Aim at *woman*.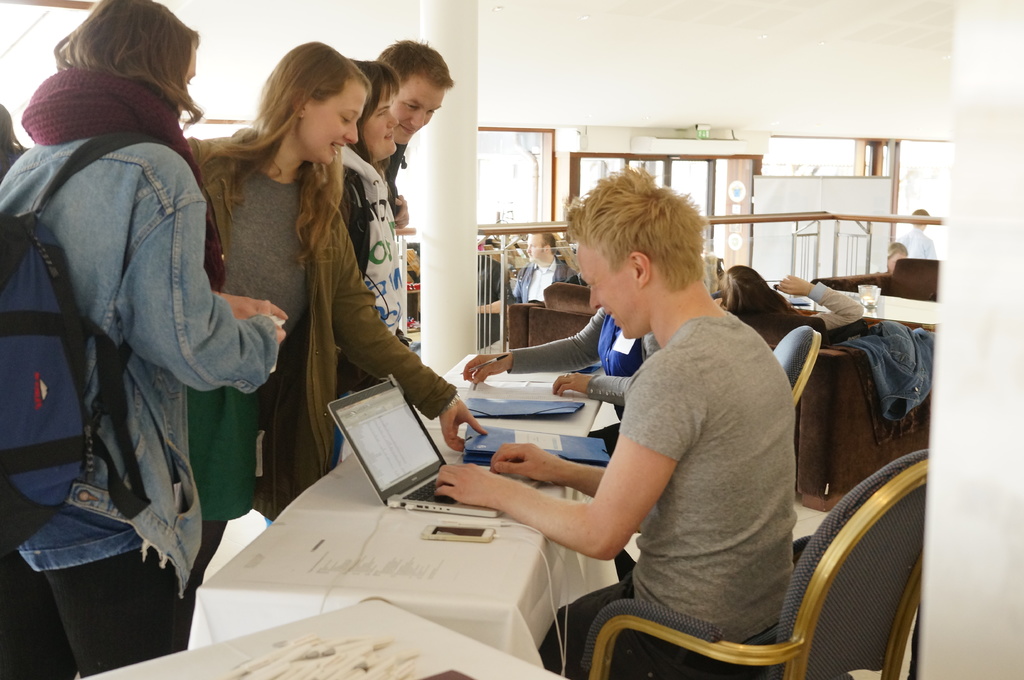
Aimed at [329,58,403,393].
